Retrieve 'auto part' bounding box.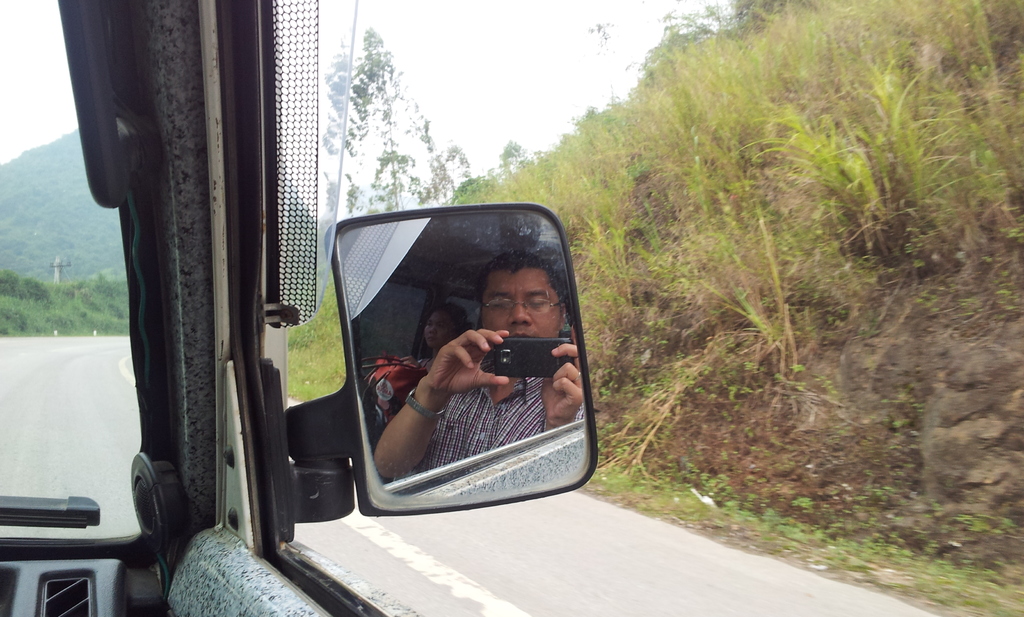
Bounding box: left=281, top=228, right=596, bottom=540.
